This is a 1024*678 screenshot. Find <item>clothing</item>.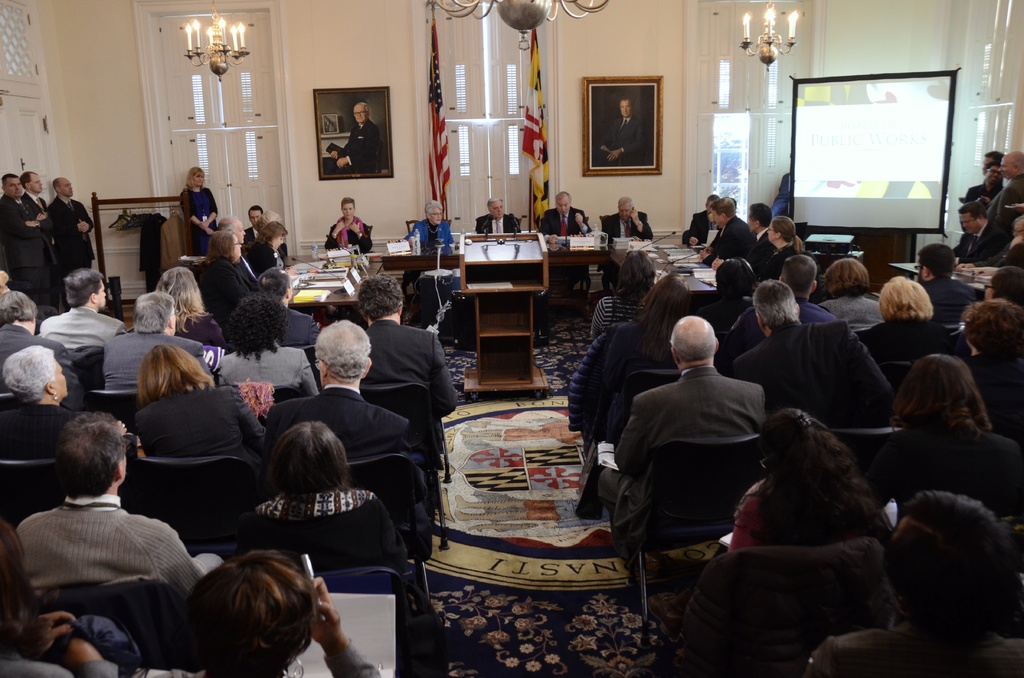
Bounding box: [953,218,1000,262].
